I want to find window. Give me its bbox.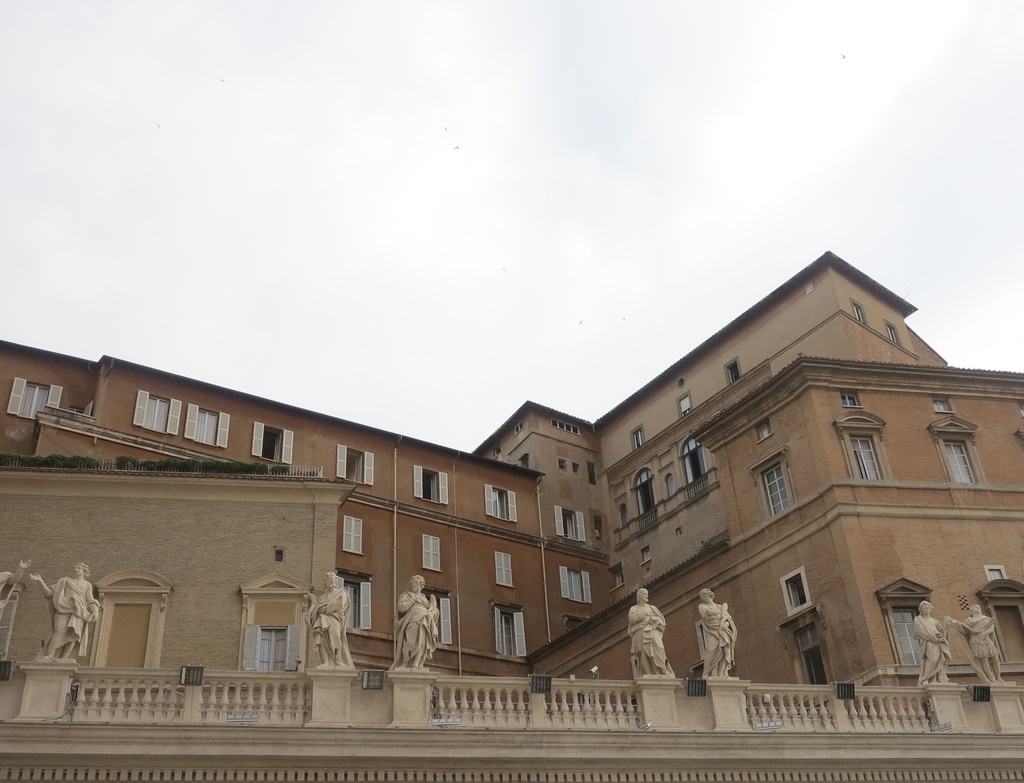
[972,683,991,704].
